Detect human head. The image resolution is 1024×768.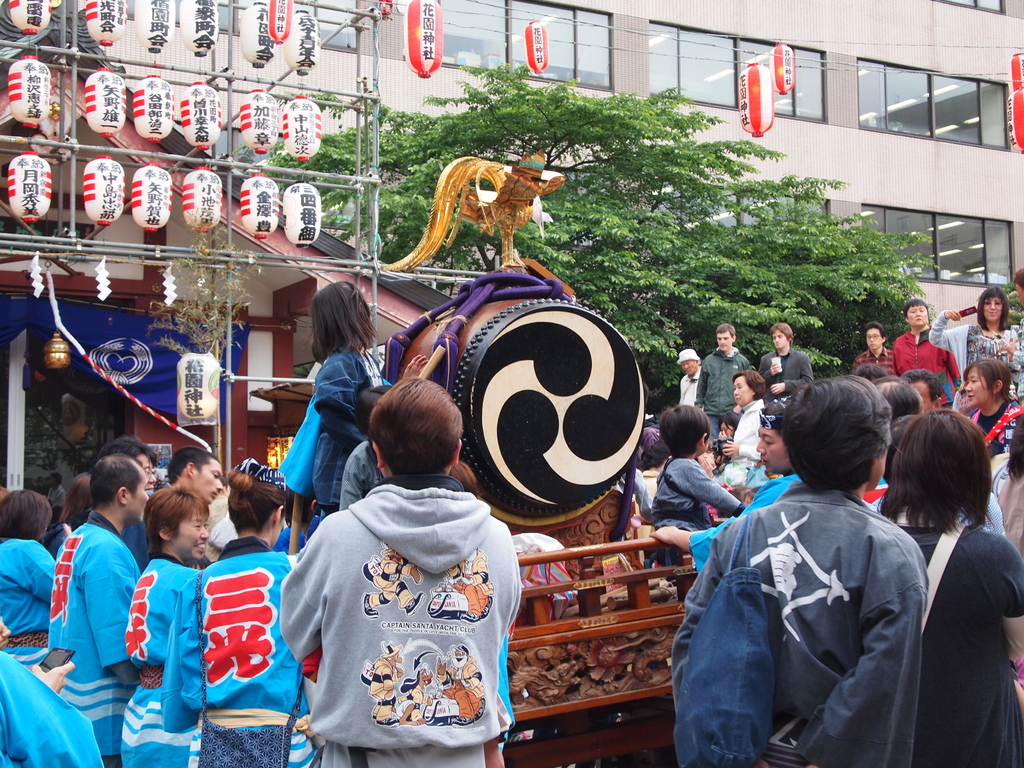
select_region(676, 348, 700, 376).
